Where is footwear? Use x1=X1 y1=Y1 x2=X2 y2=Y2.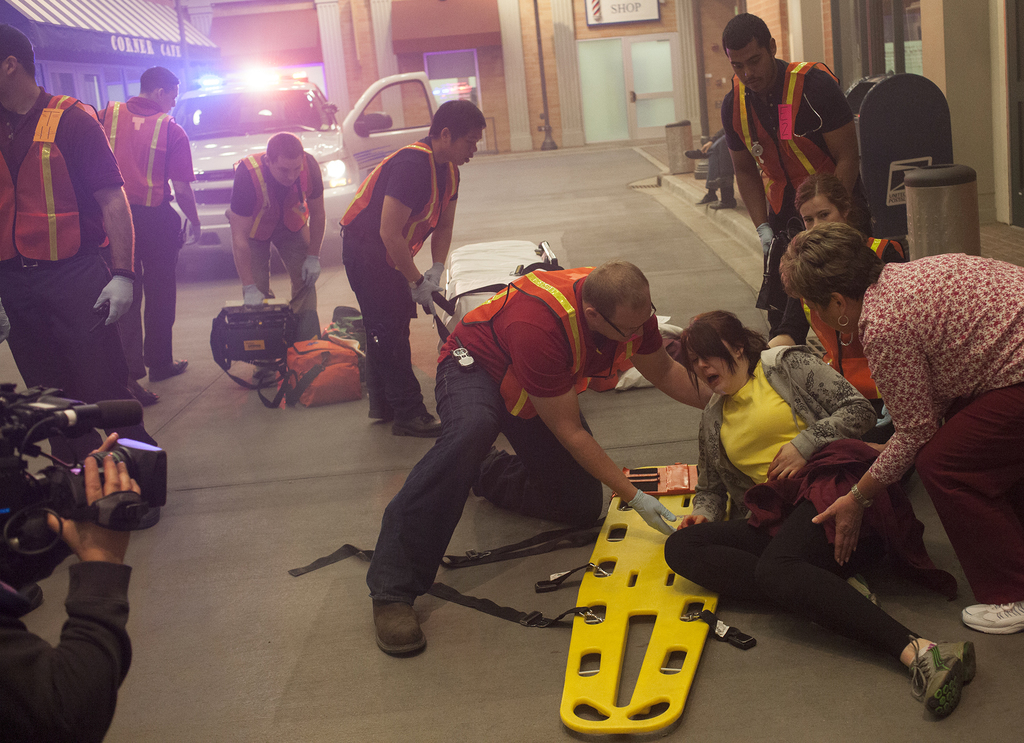
x1=959 y1=601 x2=1023 y2=637.
